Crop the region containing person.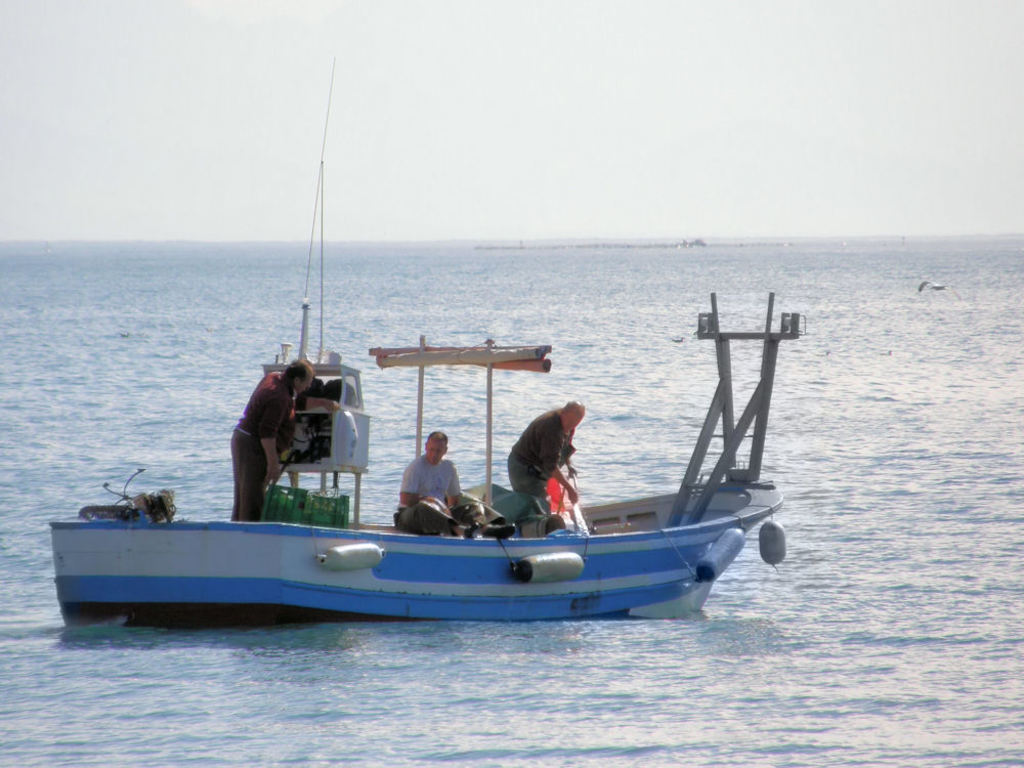
Crop region: [391, 426, 467, 541].
